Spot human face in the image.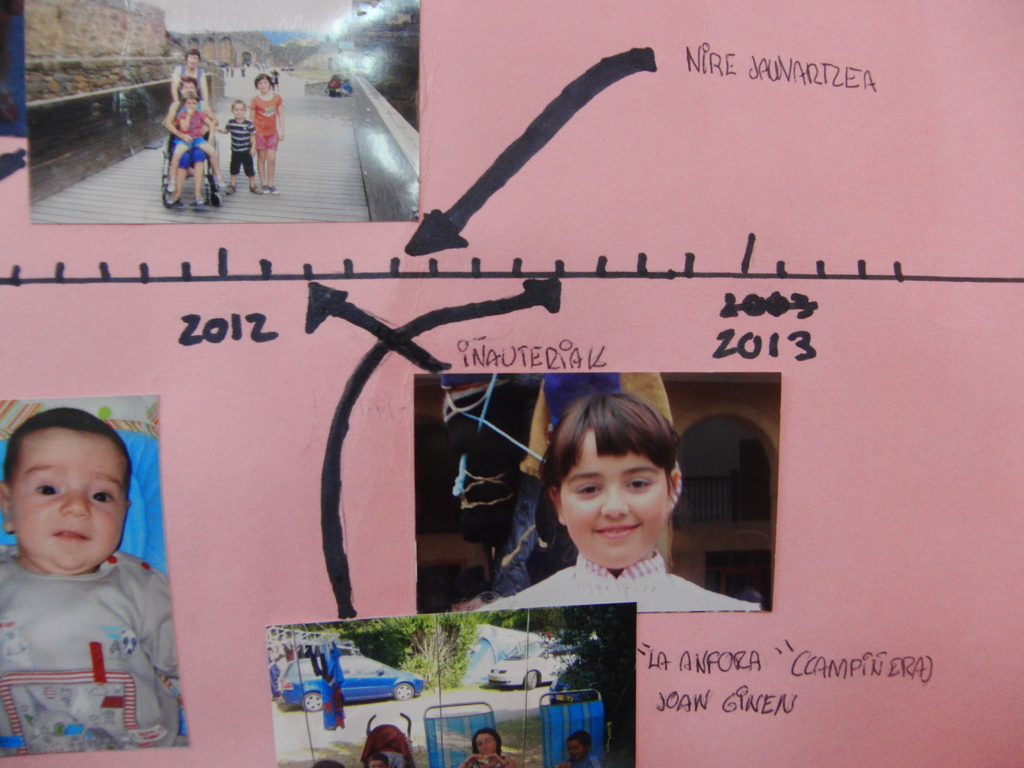
human face found at (left=184, top=56, right=198, bottom=72).
